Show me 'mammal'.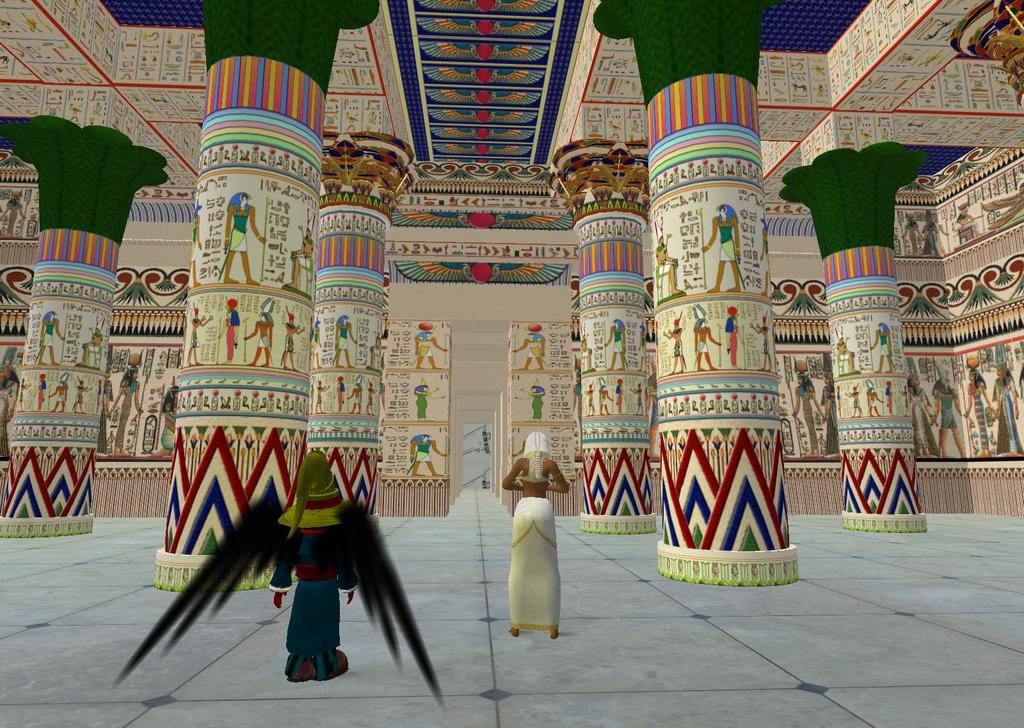
'mammal' is here: BBox(314, 380, 329, 414).
